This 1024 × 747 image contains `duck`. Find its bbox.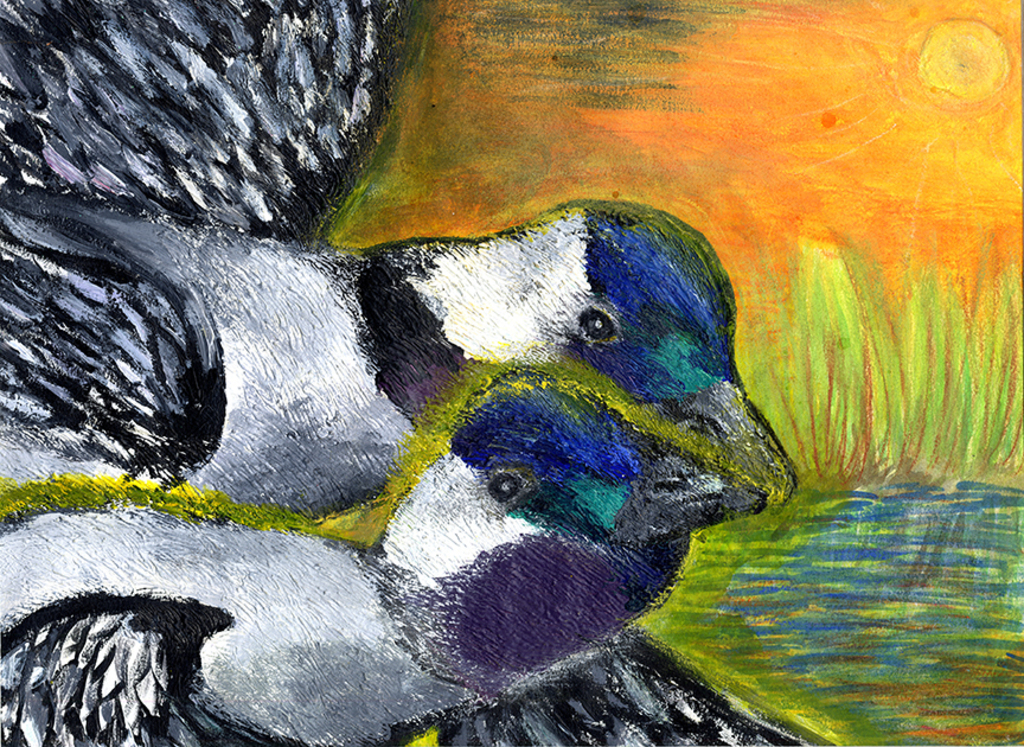
[0,0,811,518].
